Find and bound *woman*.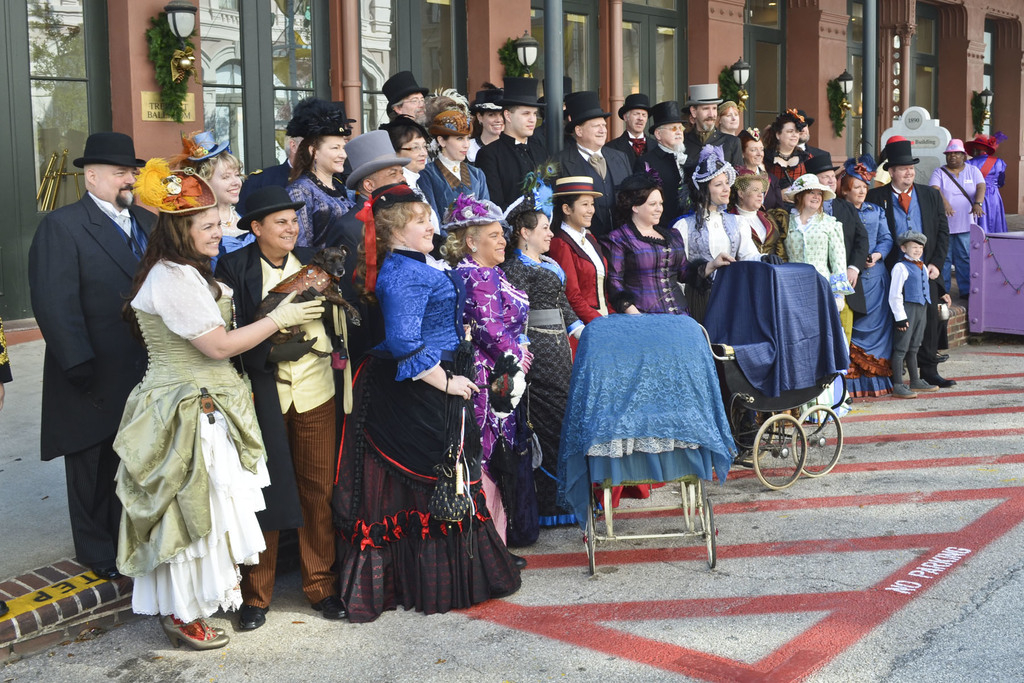
Bound: bbox=(766, 110, 811, 193).
